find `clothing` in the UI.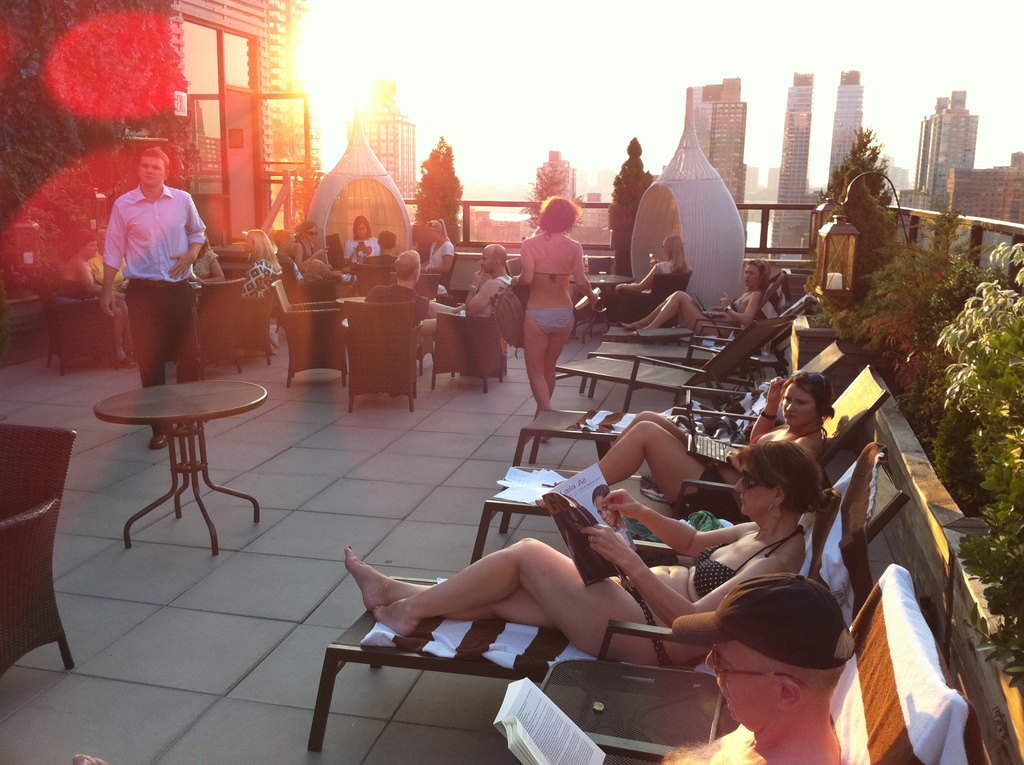
UI element at pyautogui.locateOnScreen(100, 182, 207, 435).
